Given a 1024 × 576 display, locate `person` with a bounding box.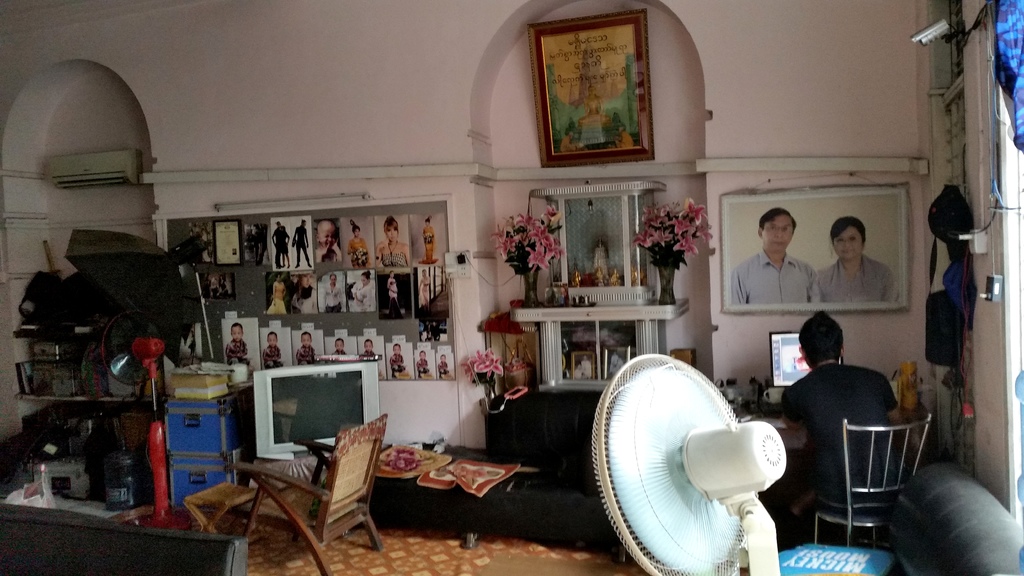
Located: detection(325, 273, 346, 312).
